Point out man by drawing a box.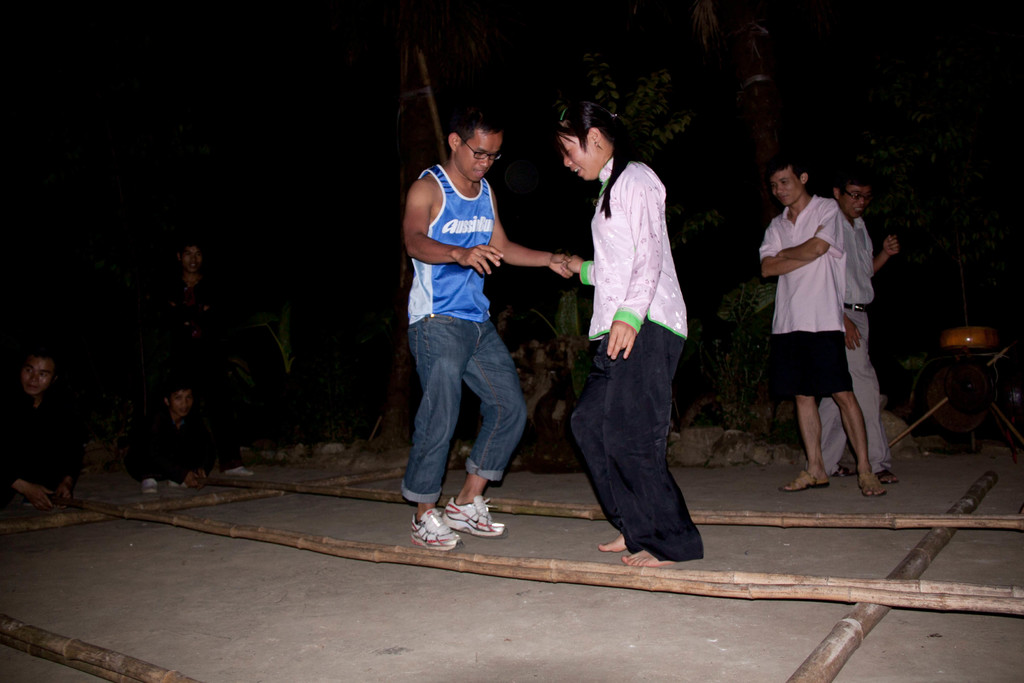
region(0, 342, 82, 511).
